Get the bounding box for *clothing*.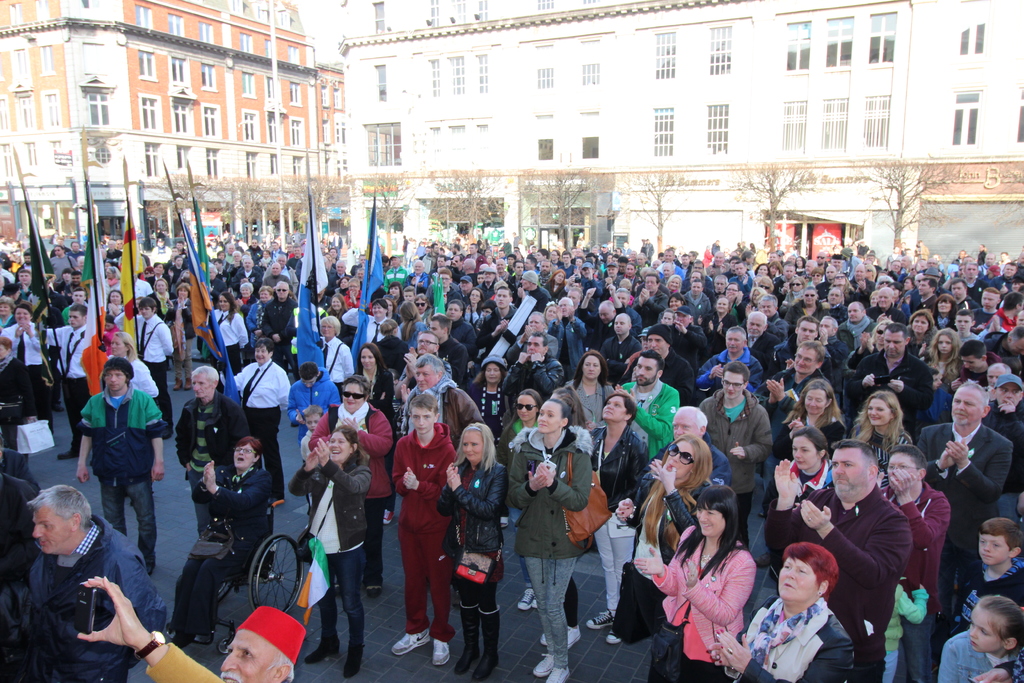
782/297/829/332.
